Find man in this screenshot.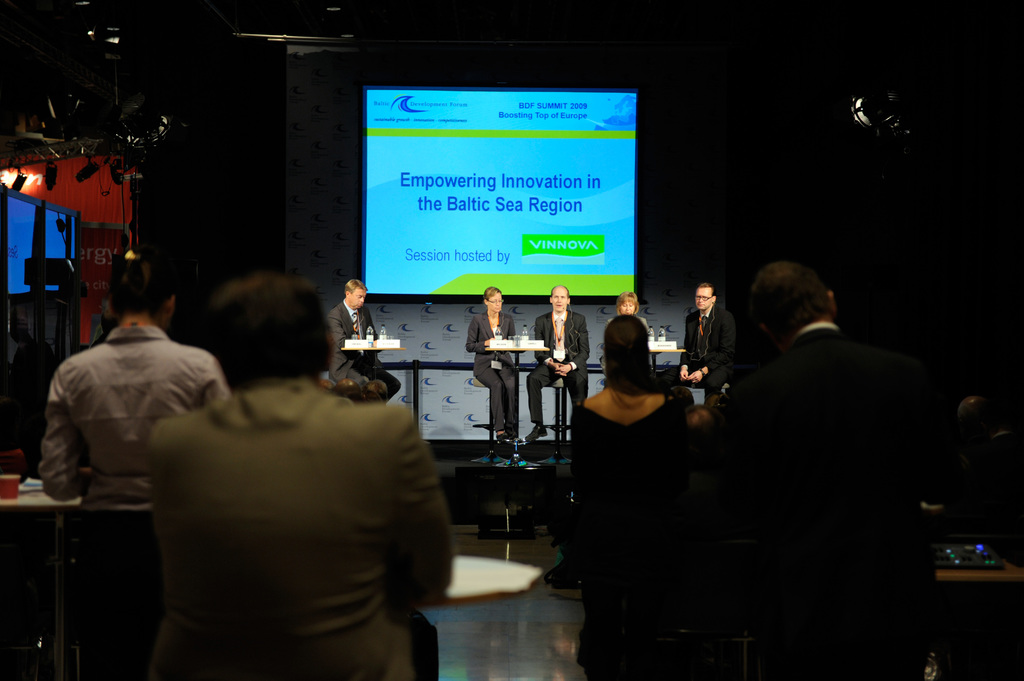
The bounding box for man is bbox=[680, 285, 738, 401].
